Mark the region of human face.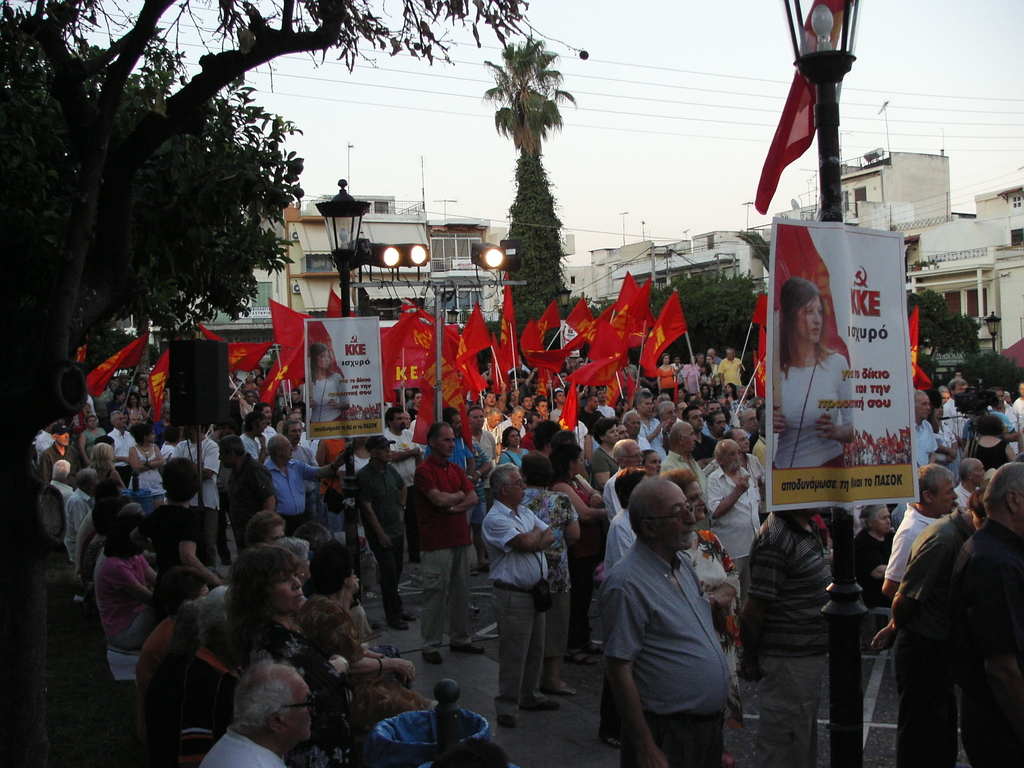
Region: select_region(604, 426, 614, 443).
